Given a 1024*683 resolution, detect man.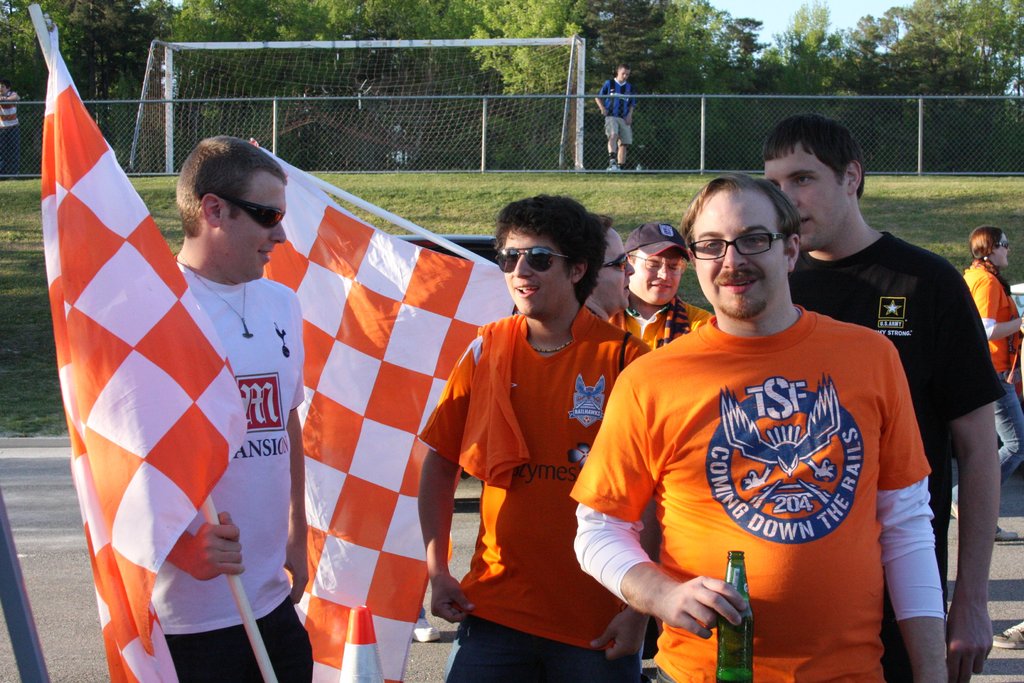
rect(152, 135, 315, 682).
